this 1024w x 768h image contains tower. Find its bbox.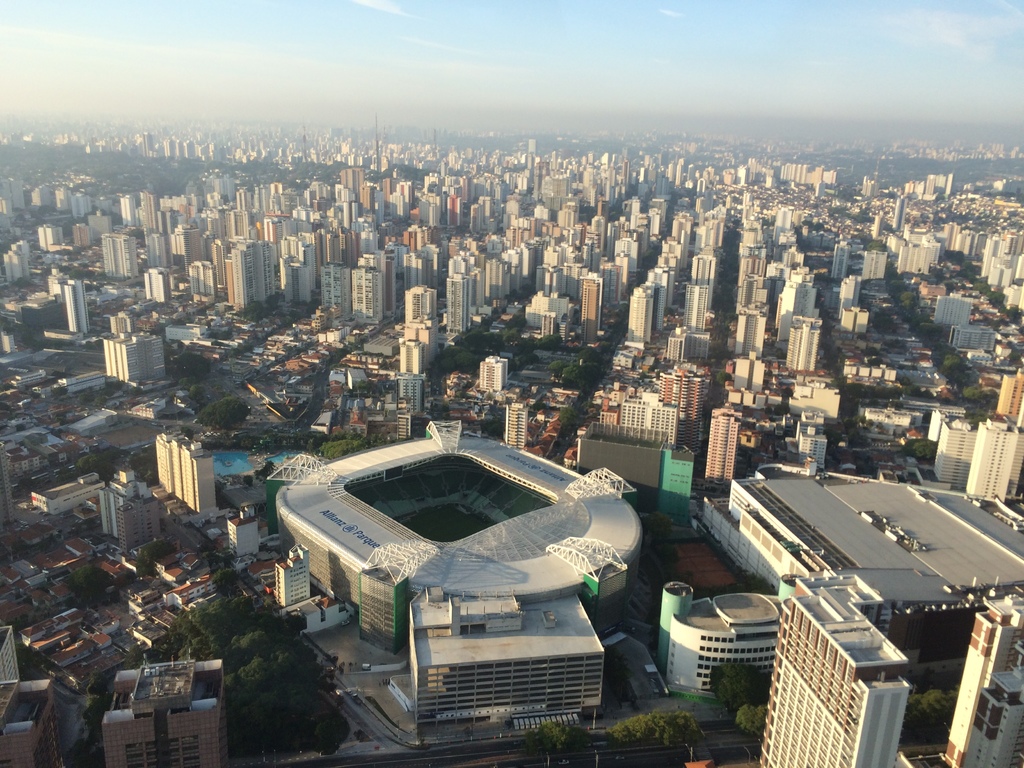
detection(276, 543, 310, 609).
